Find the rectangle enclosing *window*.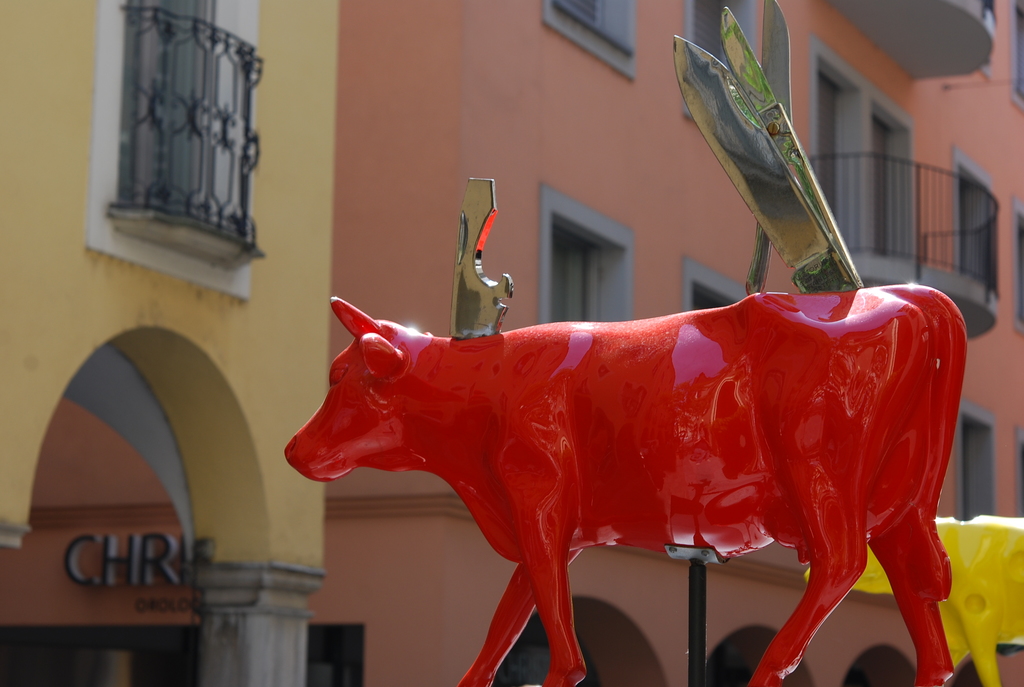
<box>539,185,632,324</box>.
